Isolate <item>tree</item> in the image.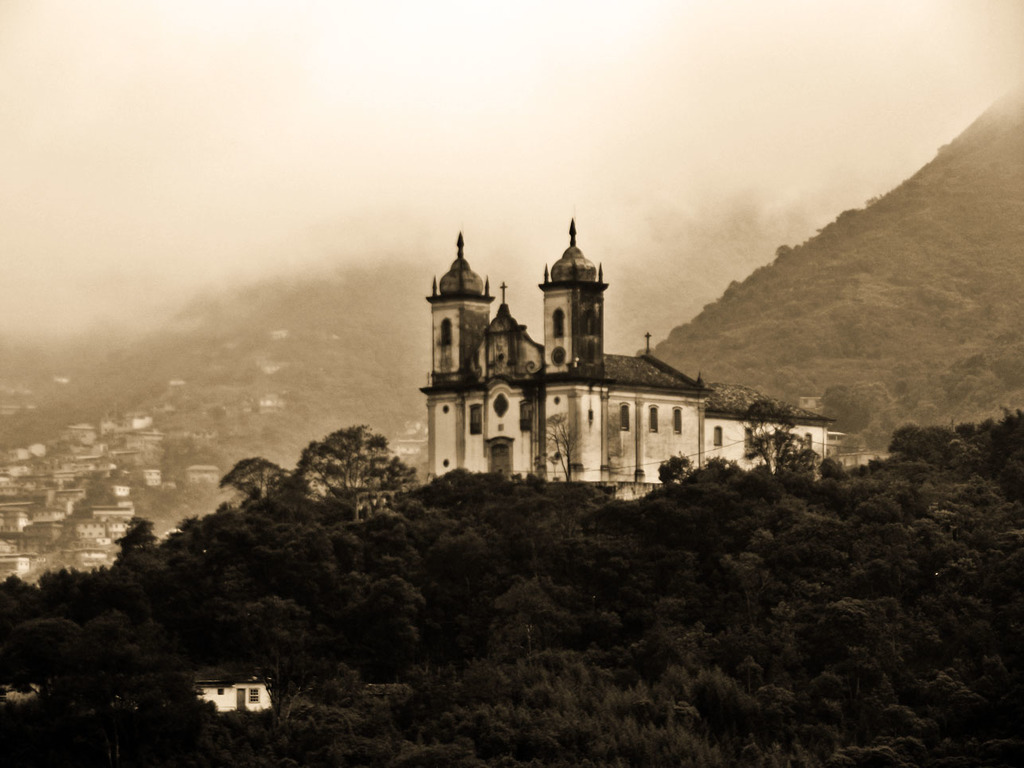
Isolated region: crop(292, 430, 417, 517).
